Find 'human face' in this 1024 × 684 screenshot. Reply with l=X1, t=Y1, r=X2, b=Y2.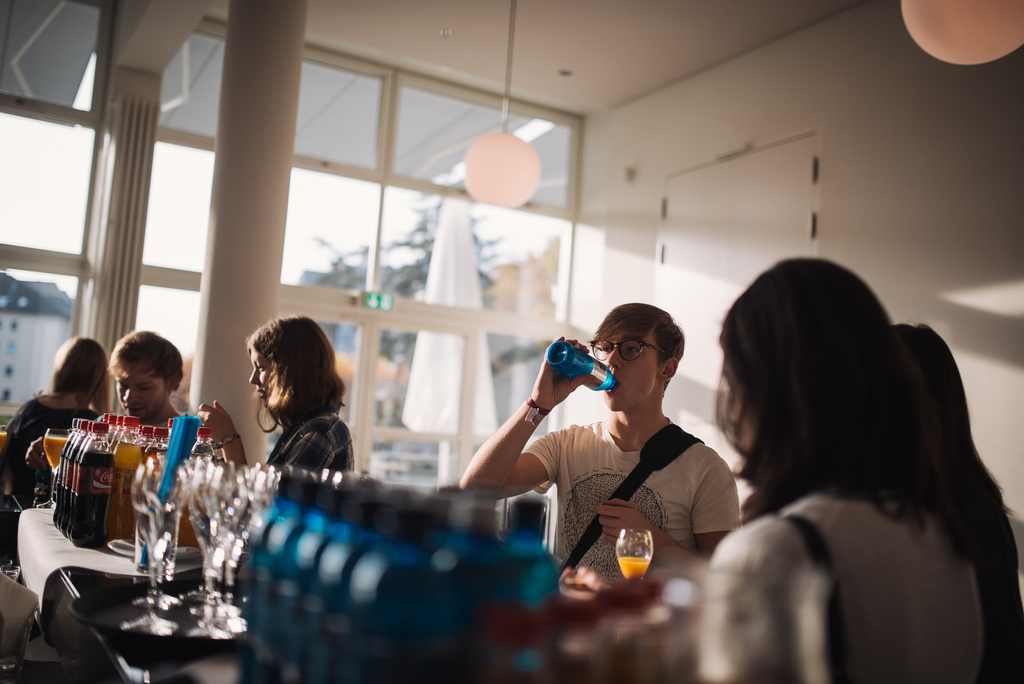
l=115, t=368, r=168, b=414.
